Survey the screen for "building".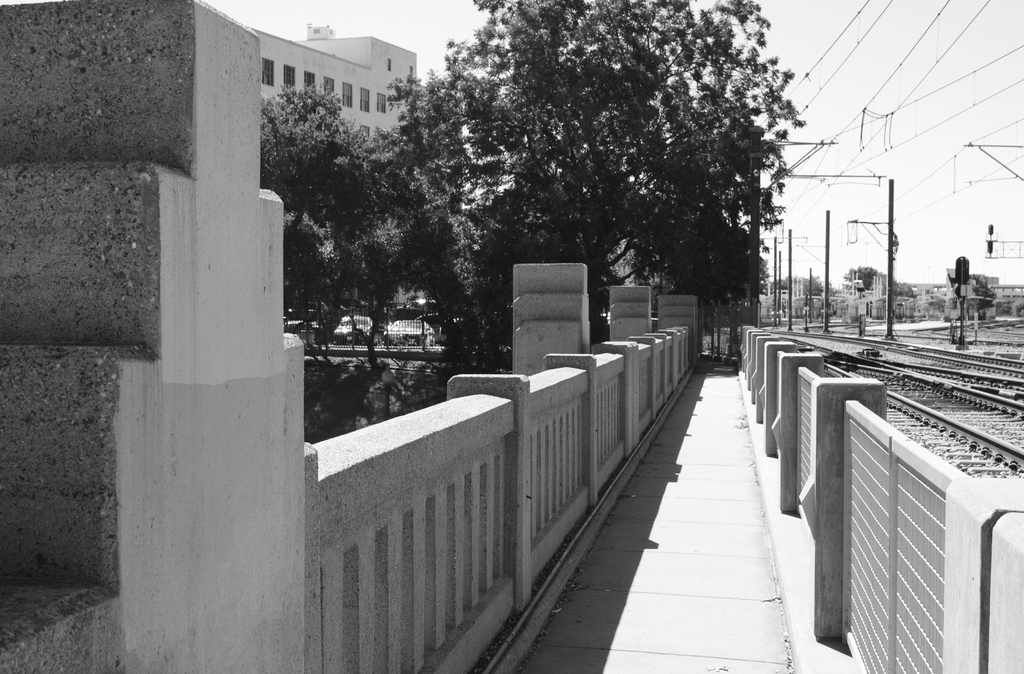
Survey found: left=262, top=22, right=410, bottom=145.
